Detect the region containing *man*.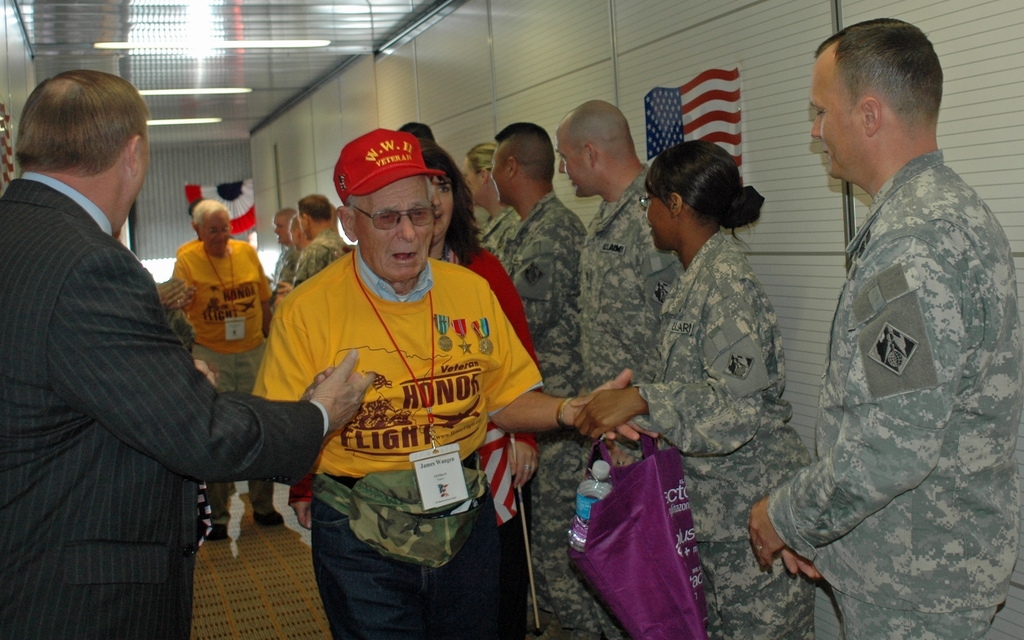
pyautogui.locateOnScreen(768, 0, 995, 639).
